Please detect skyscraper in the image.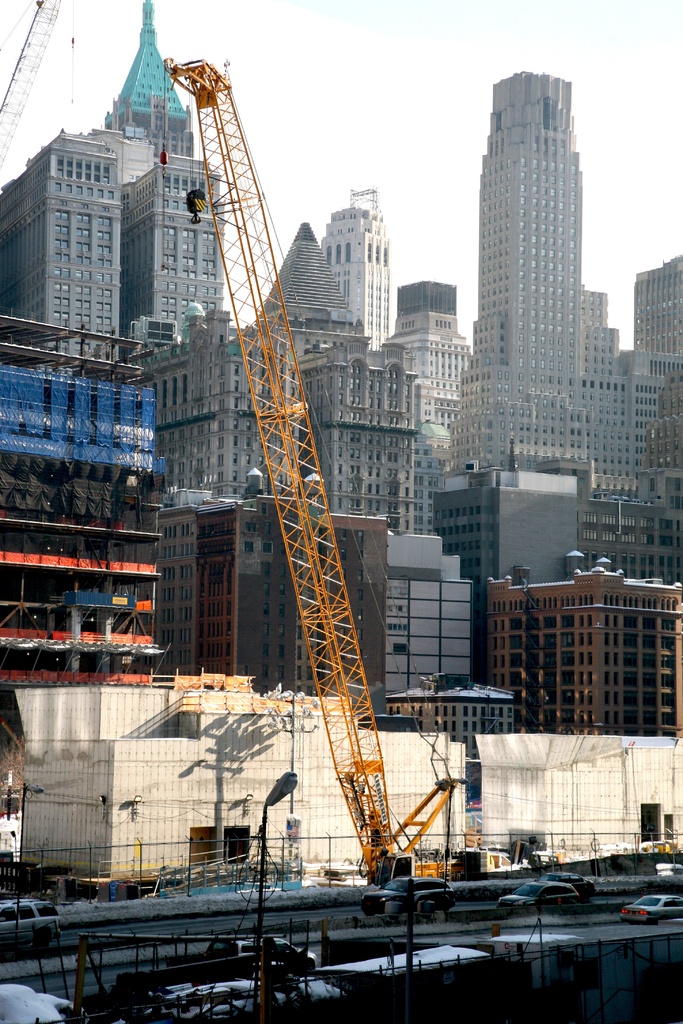
608 259 682 582.
